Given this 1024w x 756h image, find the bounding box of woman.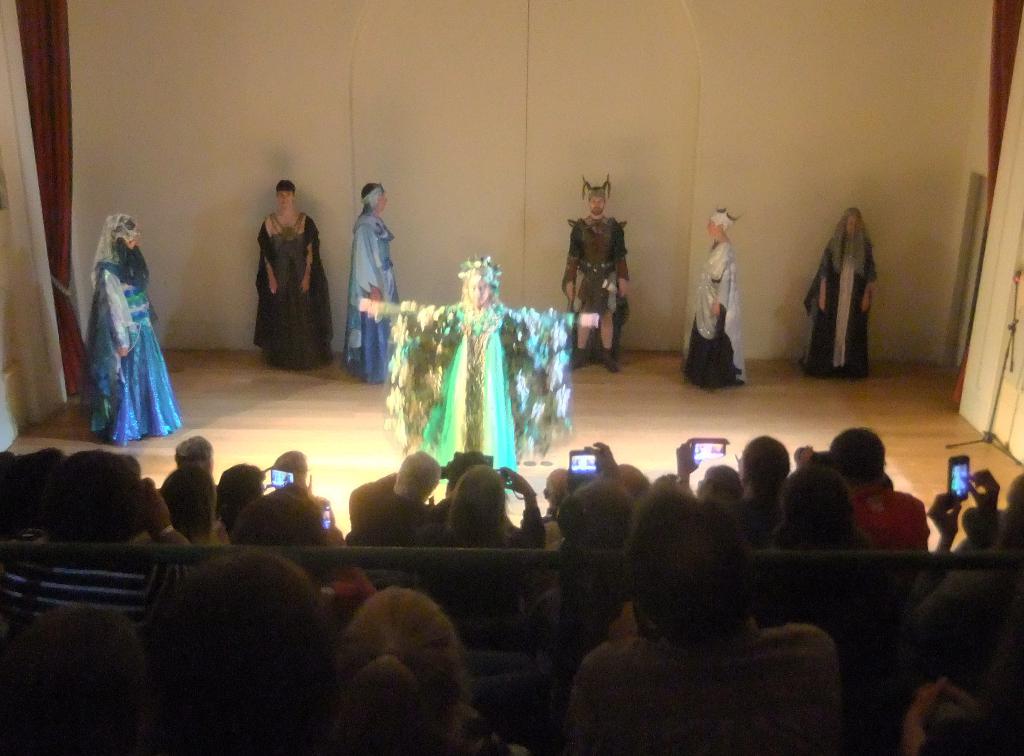
<box>417,463,543,627</box>.
